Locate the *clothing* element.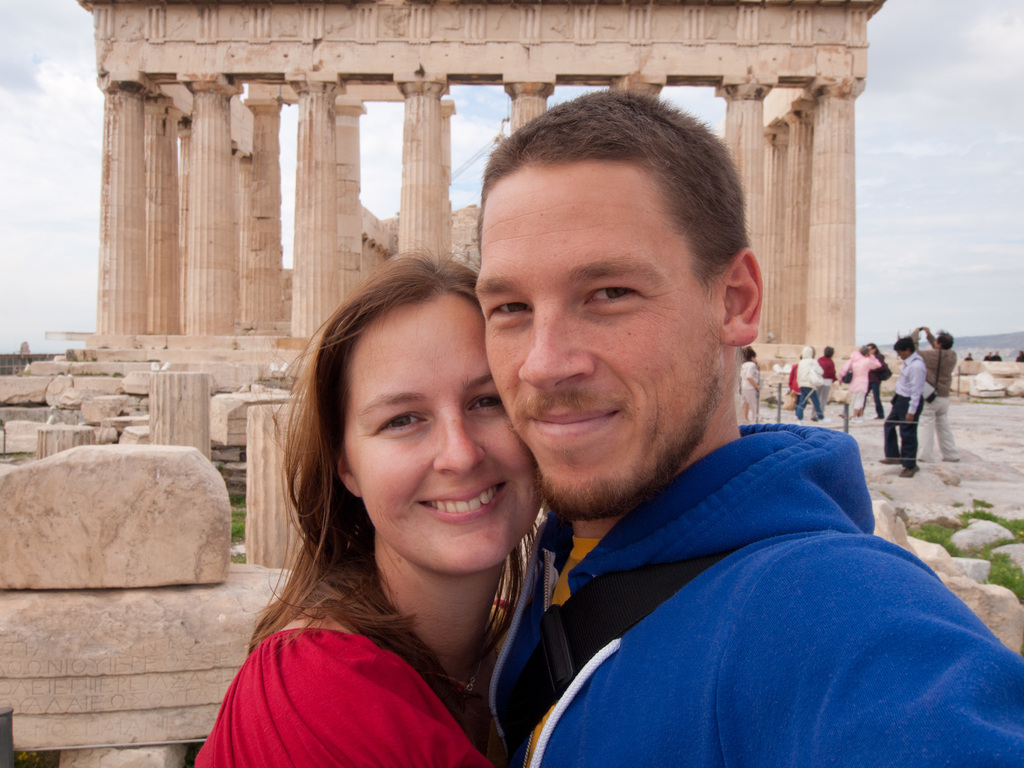
Element bbox: (811,353,833,418).
